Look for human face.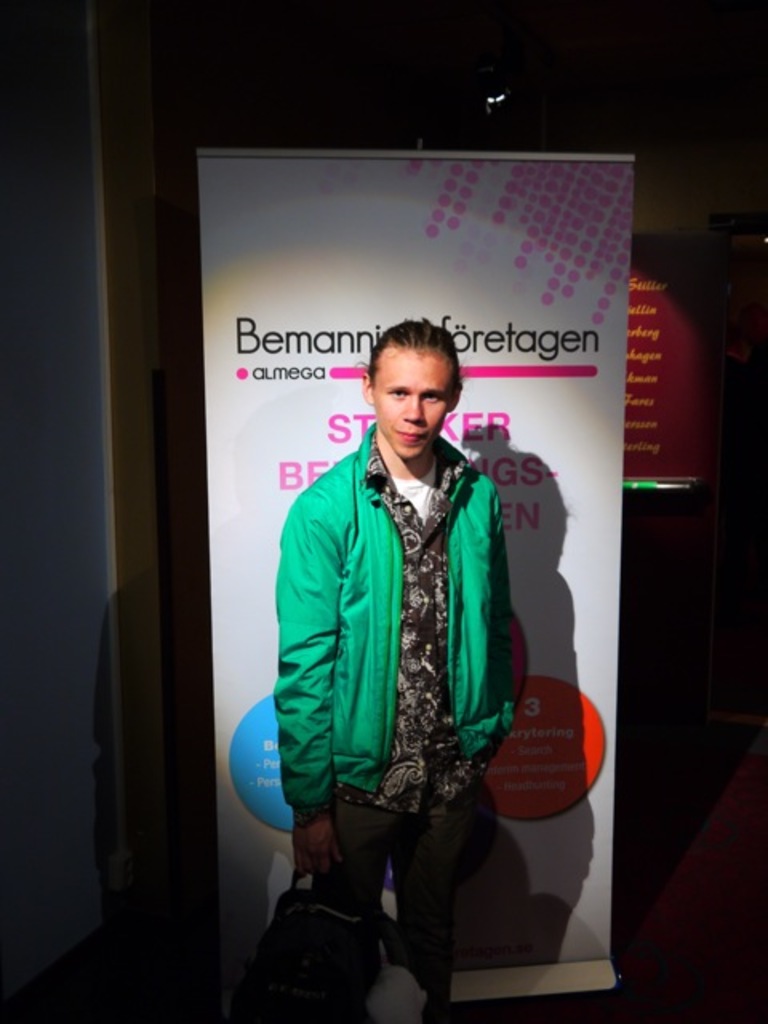
Found: l=373, t=347, r=461, b=461.
